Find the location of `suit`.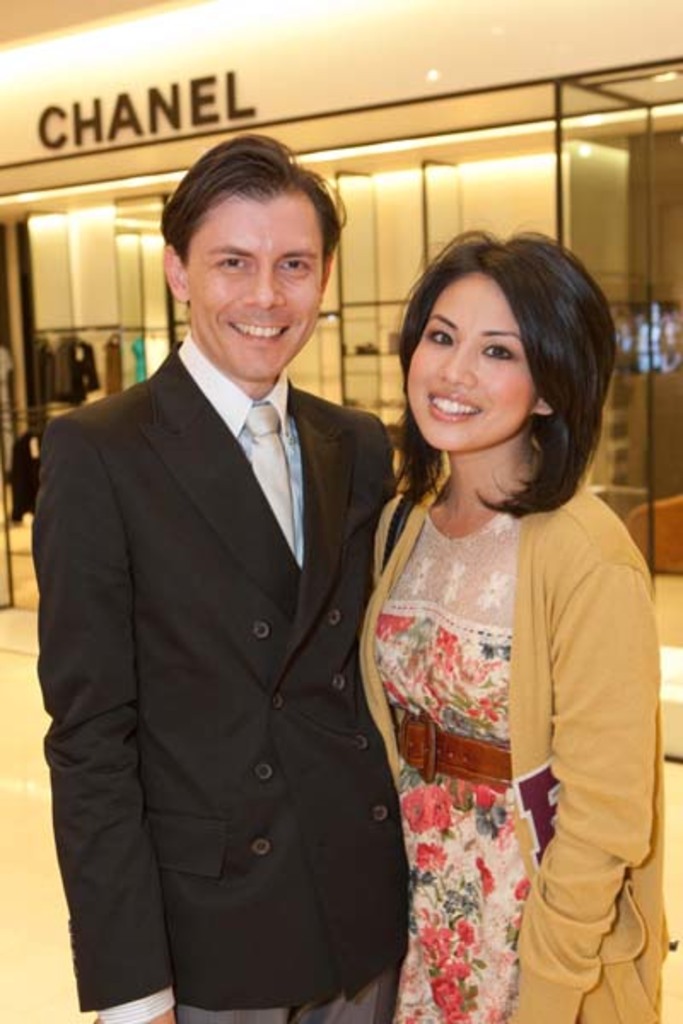
Location: rect(58, 150, 423, 1023).
